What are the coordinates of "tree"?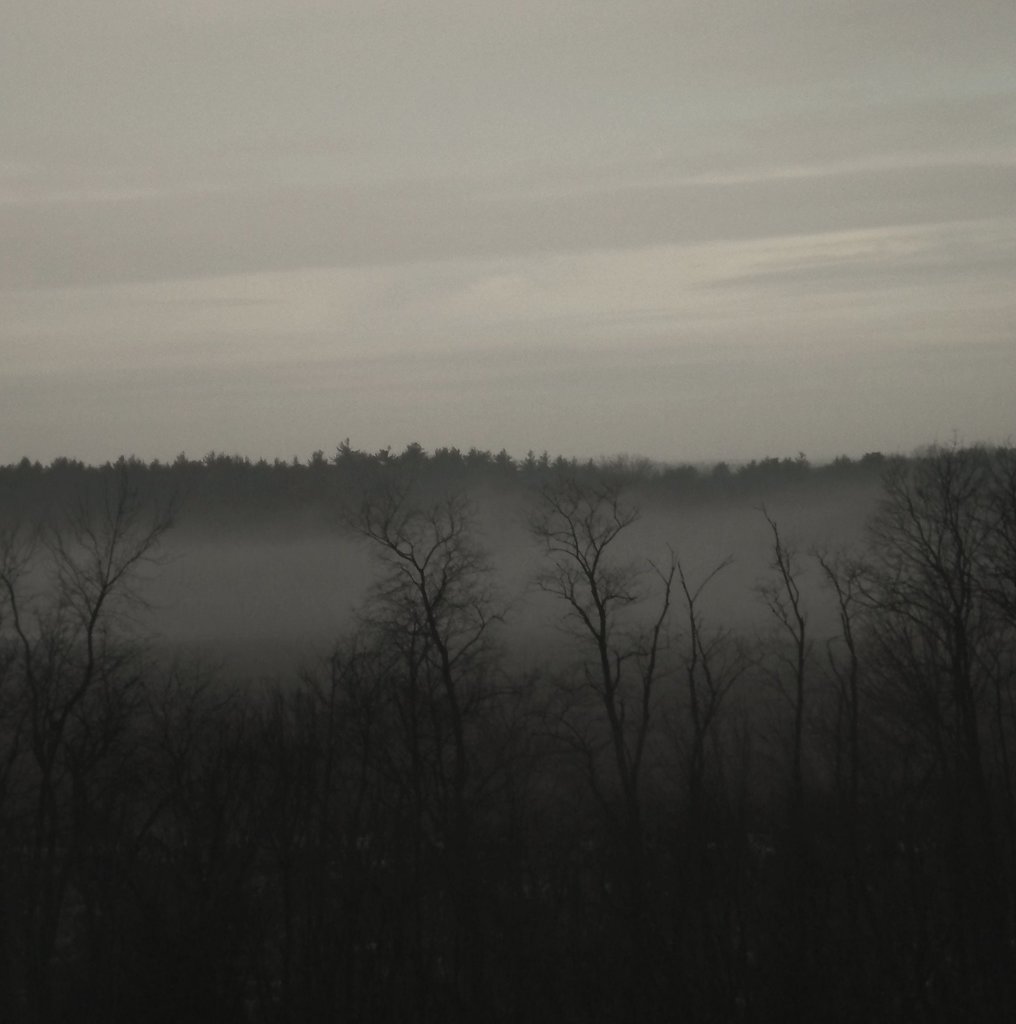
[left=517, top=463, right=707, bottom=1023].
